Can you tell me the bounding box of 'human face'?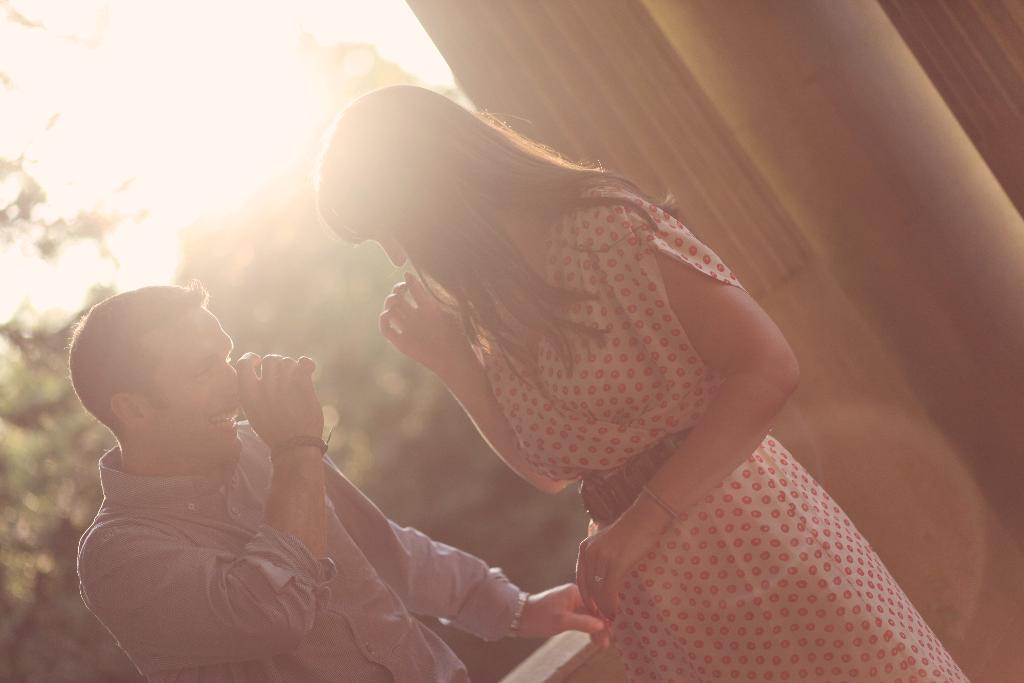
x1=345 y1=217 x2=405 y2=263.
